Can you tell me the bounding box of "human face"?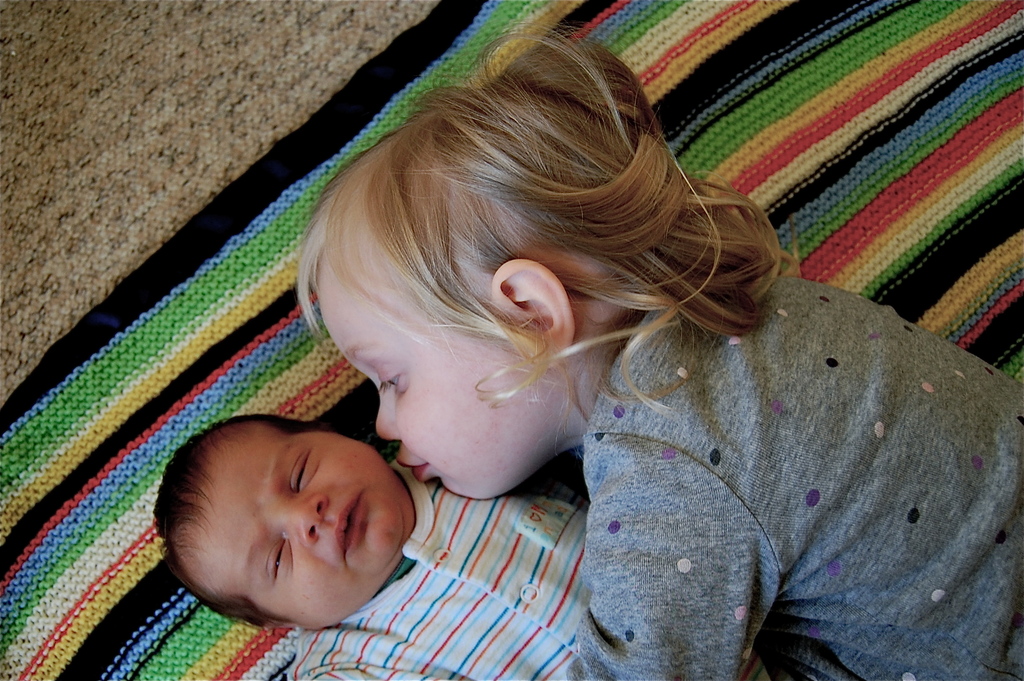
<region>349, 279, 530, 502</region>.
